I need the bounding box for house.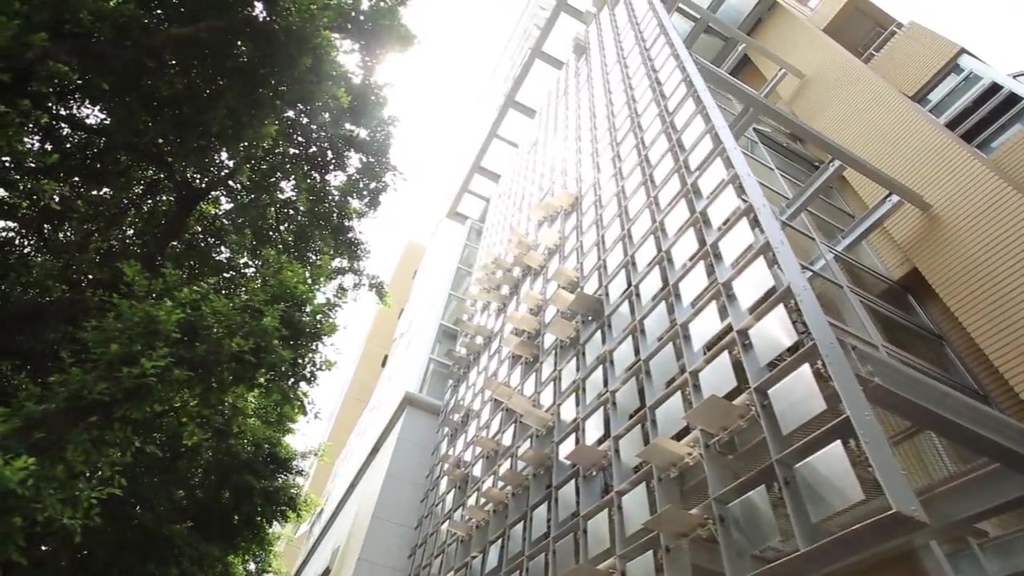
Here it is: (left=271, top=0, right=1023, bottom=575).
